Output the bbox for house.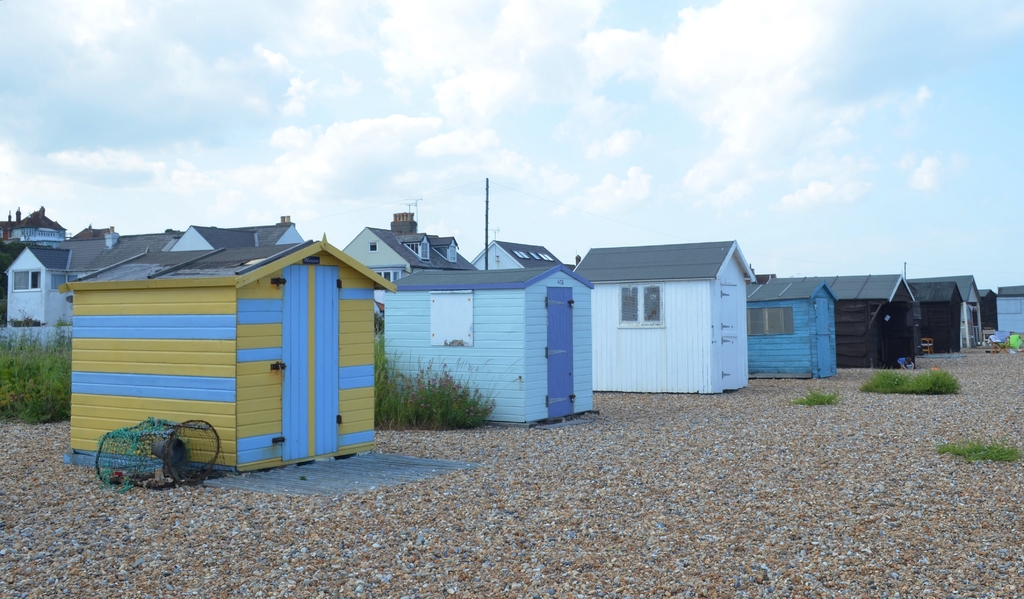
[902, 277, 964, 353].
